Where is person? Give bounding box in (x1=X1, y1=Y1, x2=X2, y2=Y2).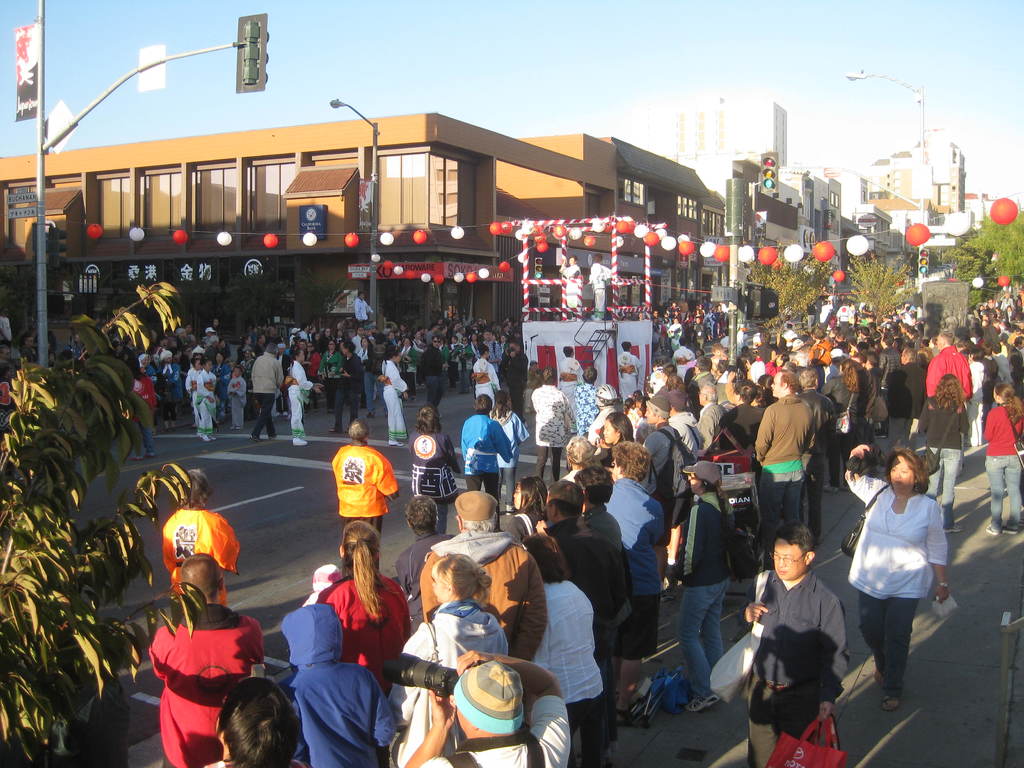
(x1=394, y1=553, x2=508, y2=767).
